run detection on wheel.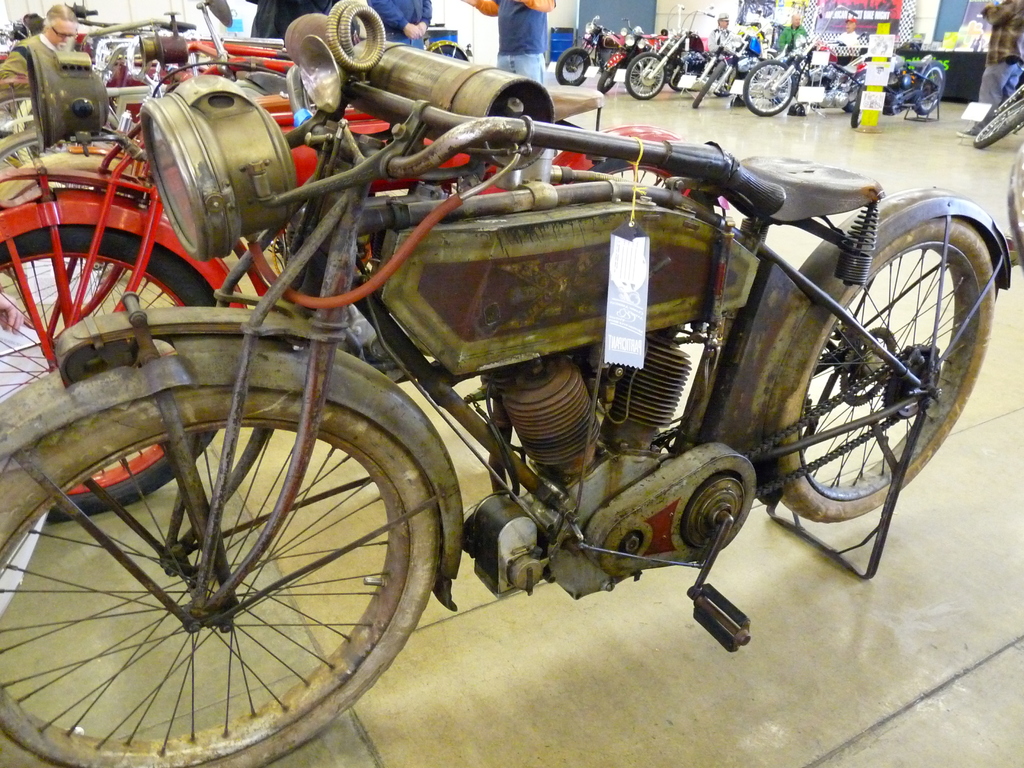
Result: locate(0, 125, 69, 179).
